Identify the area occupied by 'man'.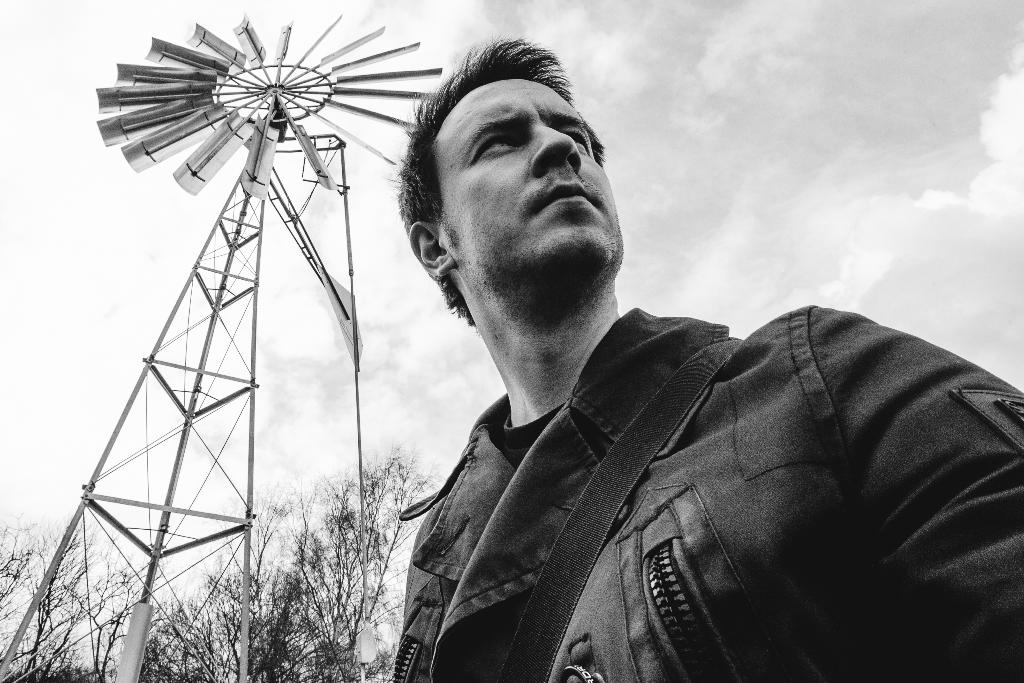
Area: l=314, t=58, r=971, b=673.
